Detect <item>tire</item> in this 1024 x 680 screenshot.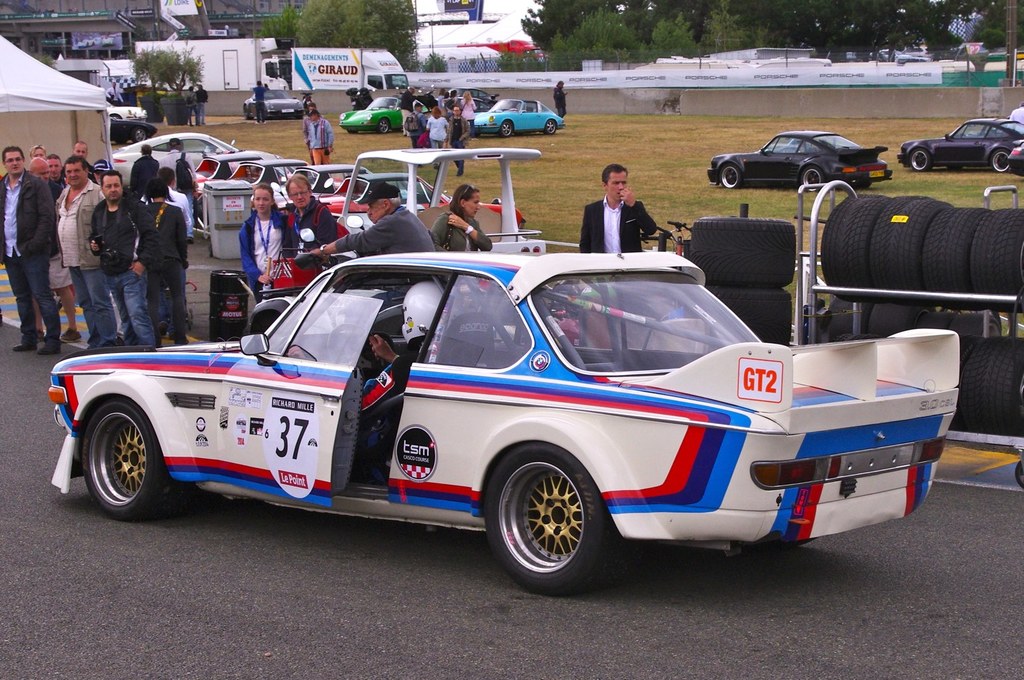
Detection: [left=847, top=177, right=865, bottom=185].
